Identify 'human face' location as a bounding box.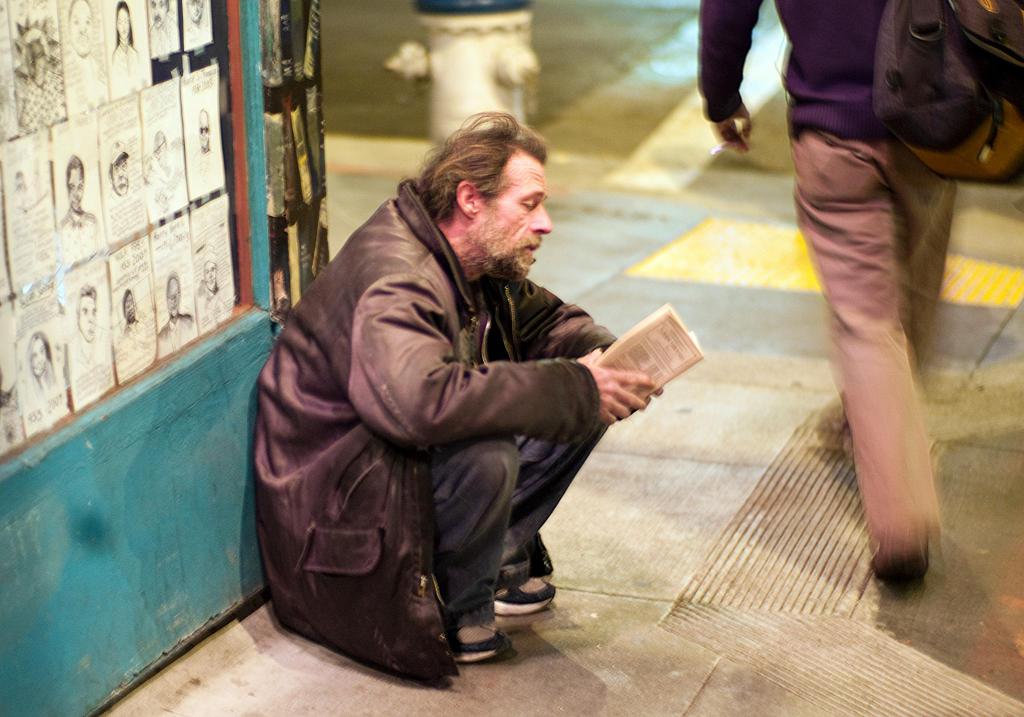
[x1=65, y1=167, x2=83, y2=211].
